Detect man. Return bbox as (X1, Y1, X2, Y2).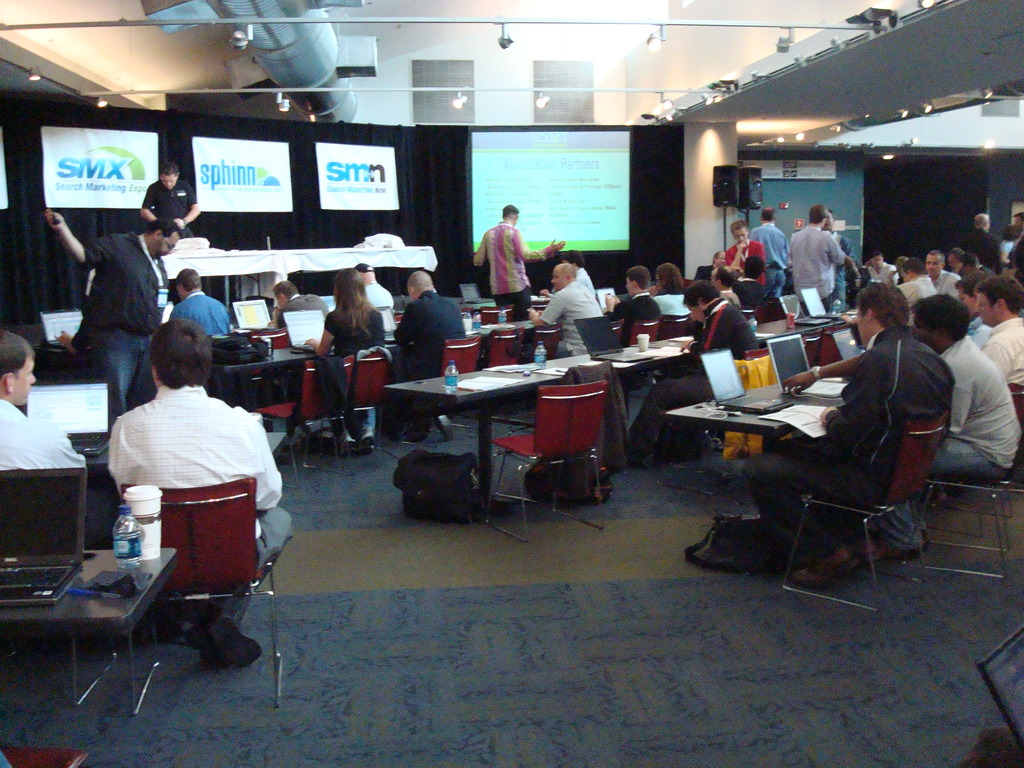
(535, 259, 602, 357).
